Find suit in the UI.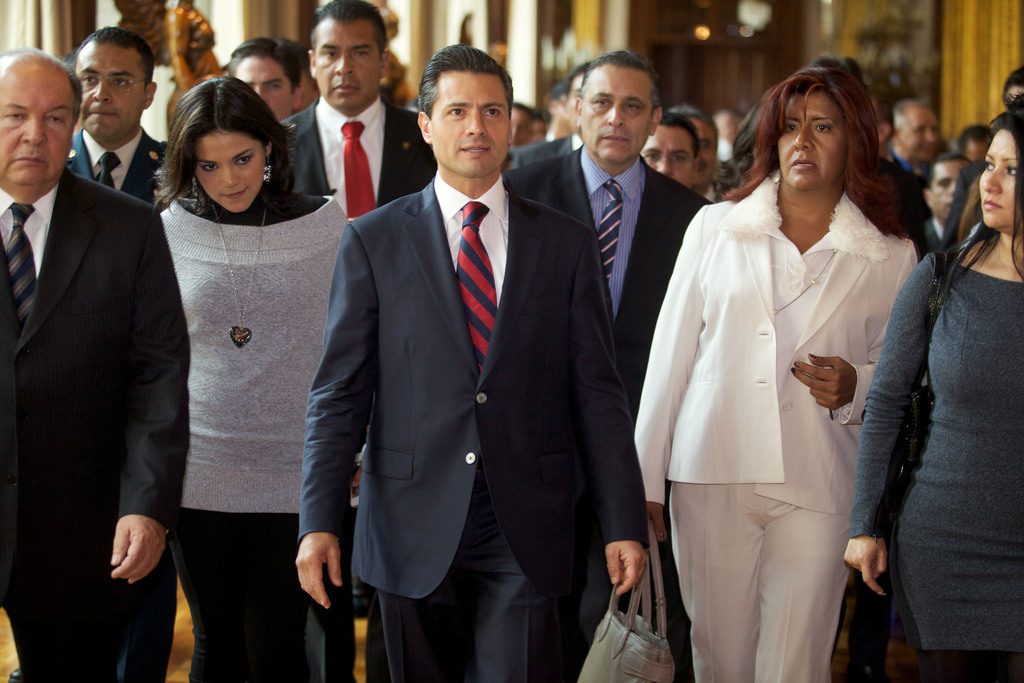
UI element at <box>0,172,189,682</box>.
